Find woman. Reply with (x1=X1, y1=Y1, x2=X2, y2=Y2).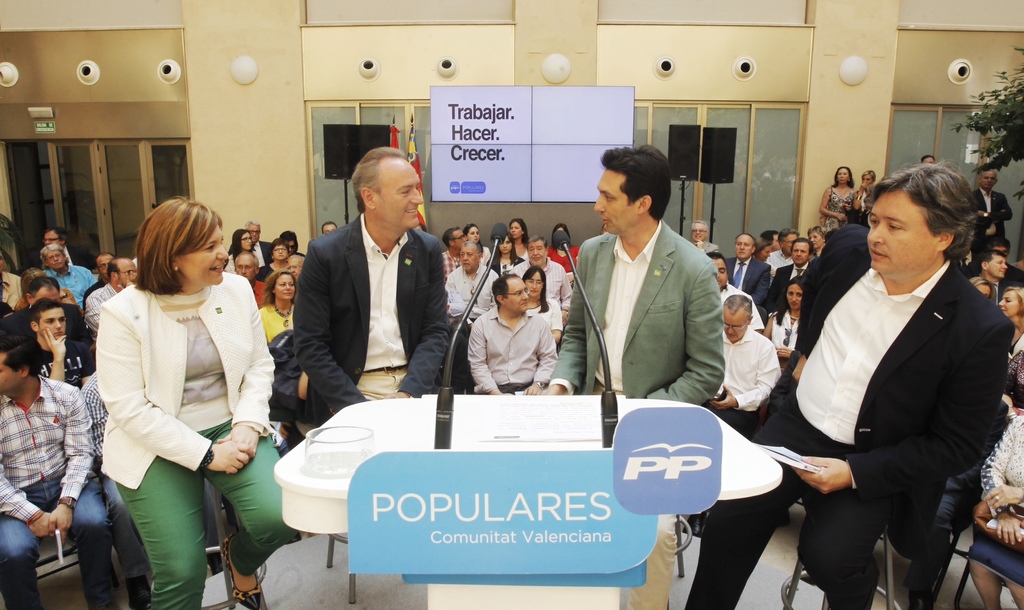
(x1=818, y1=168, x2=857, y2=234).
